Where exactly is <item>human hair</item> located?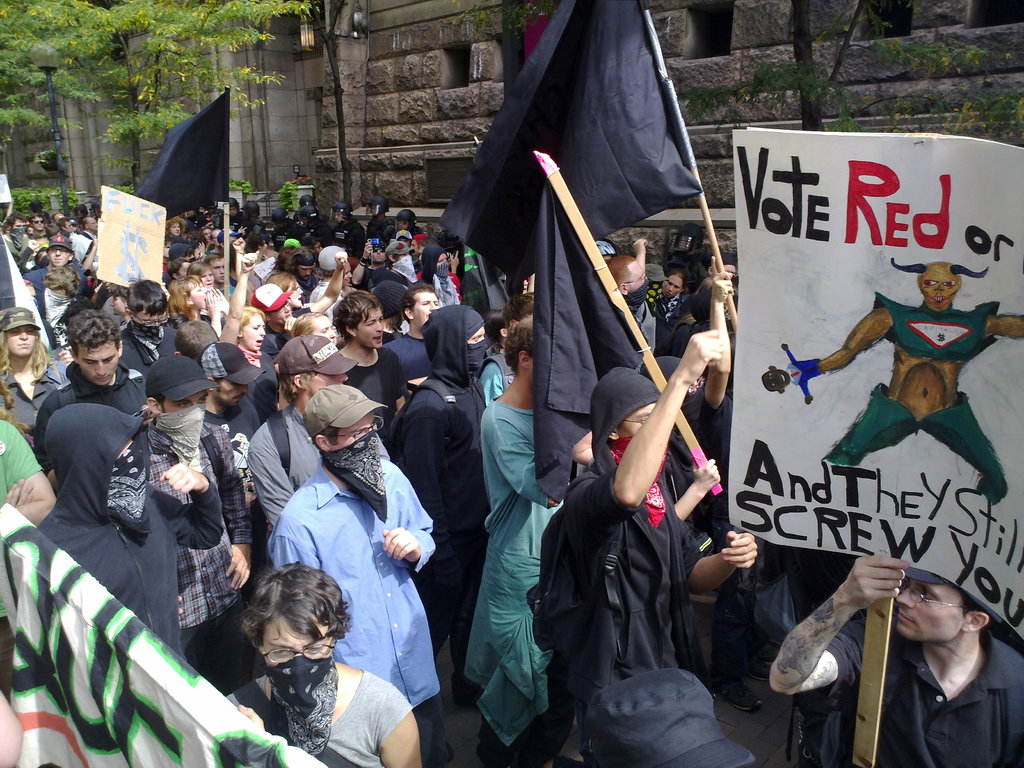
Its bounding box is (150, 393, 169, 415).
